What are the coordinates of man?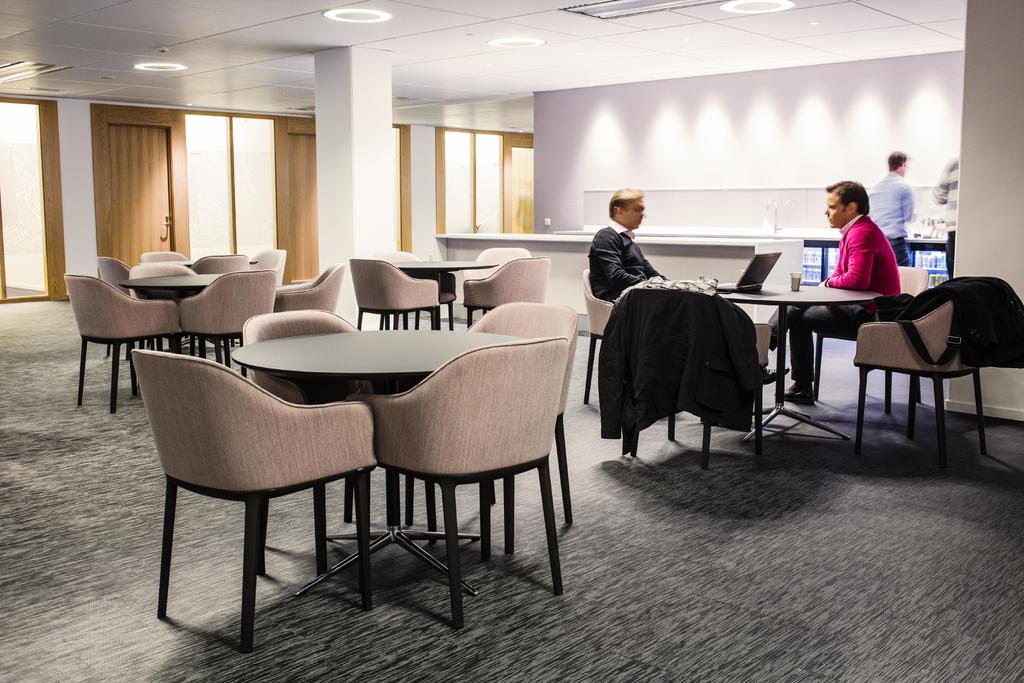
l=760, t=176, r=904, b=397.
